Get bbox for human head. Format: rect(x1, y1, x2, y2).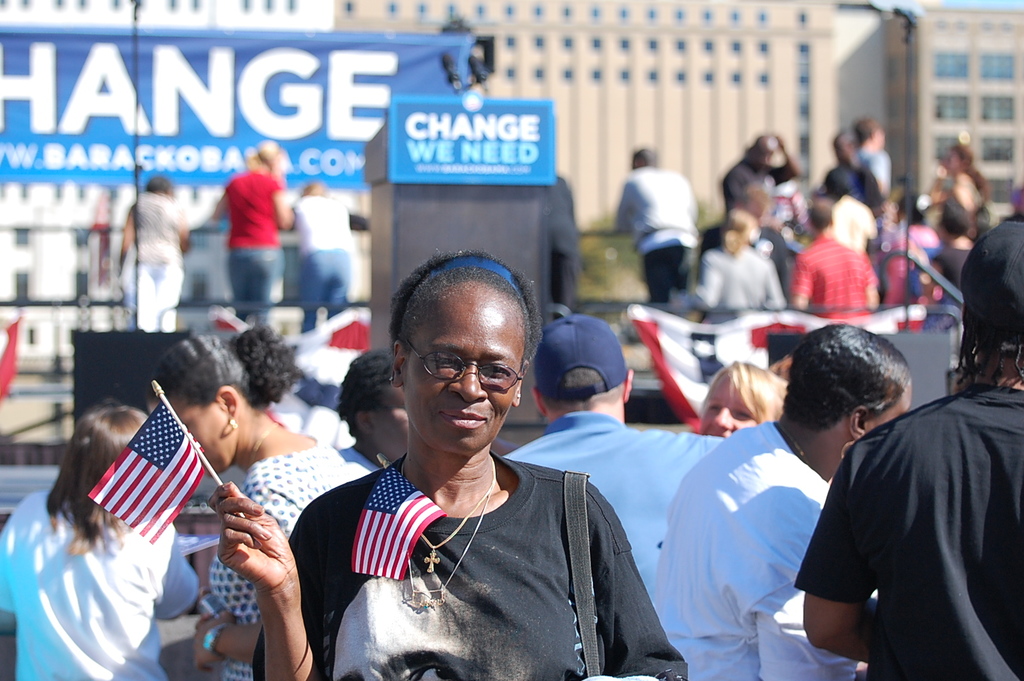
rect(959, 222, 1023, 377).
